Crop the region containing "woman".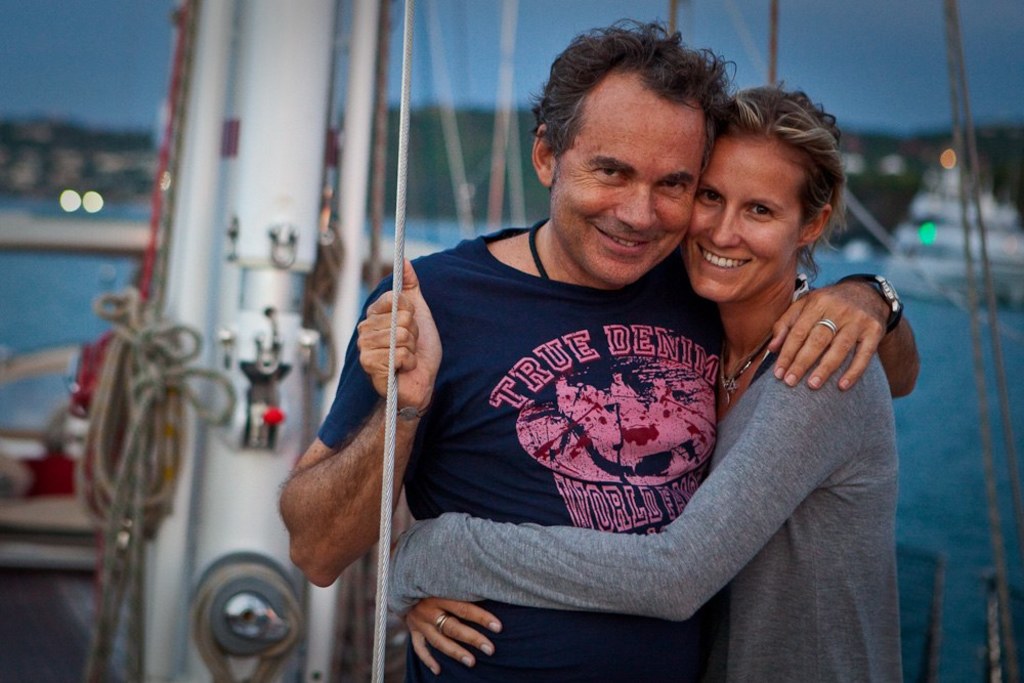
Crop region: (620, 60, 891, 487).
